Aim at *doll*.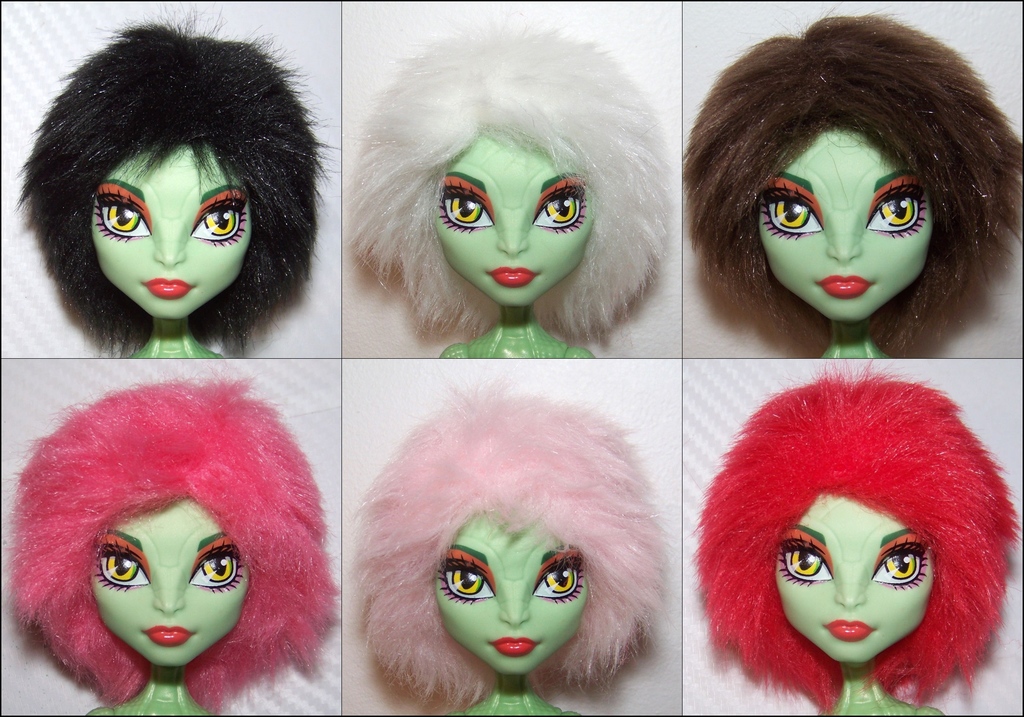
Aimed at pyautogui.locateOnScreen(352, 29, 671, 361).
